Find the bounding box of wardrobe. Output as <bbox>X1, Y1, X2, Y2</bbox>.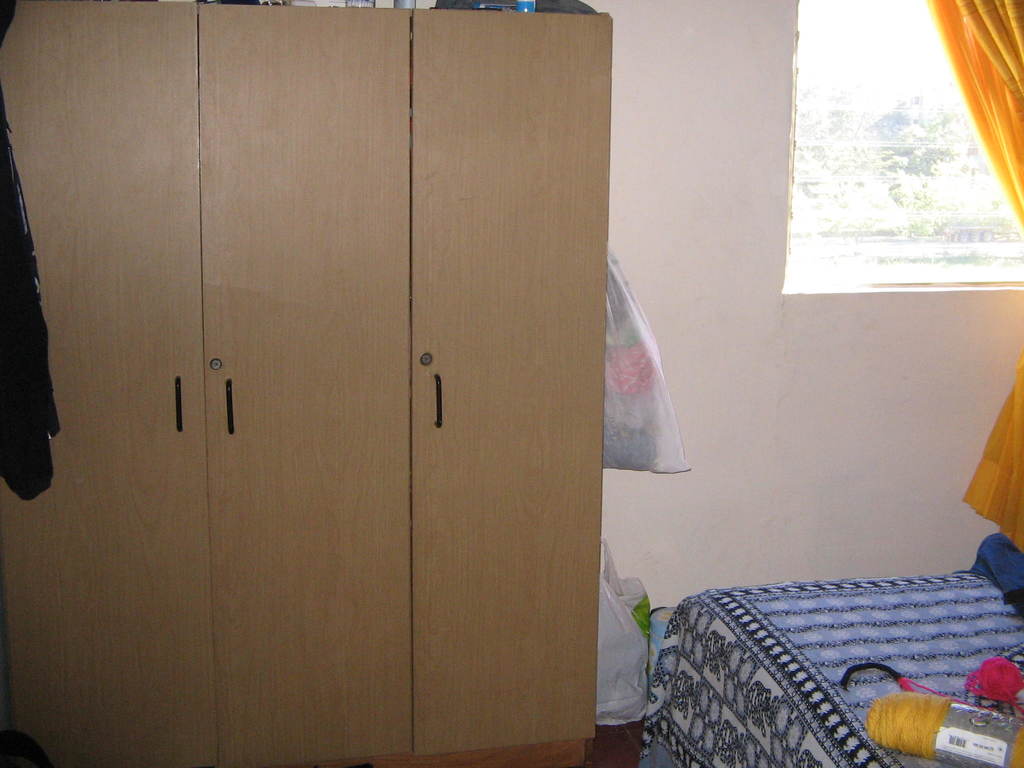
<bbox>0, 0, 608, 767</bbox>.
